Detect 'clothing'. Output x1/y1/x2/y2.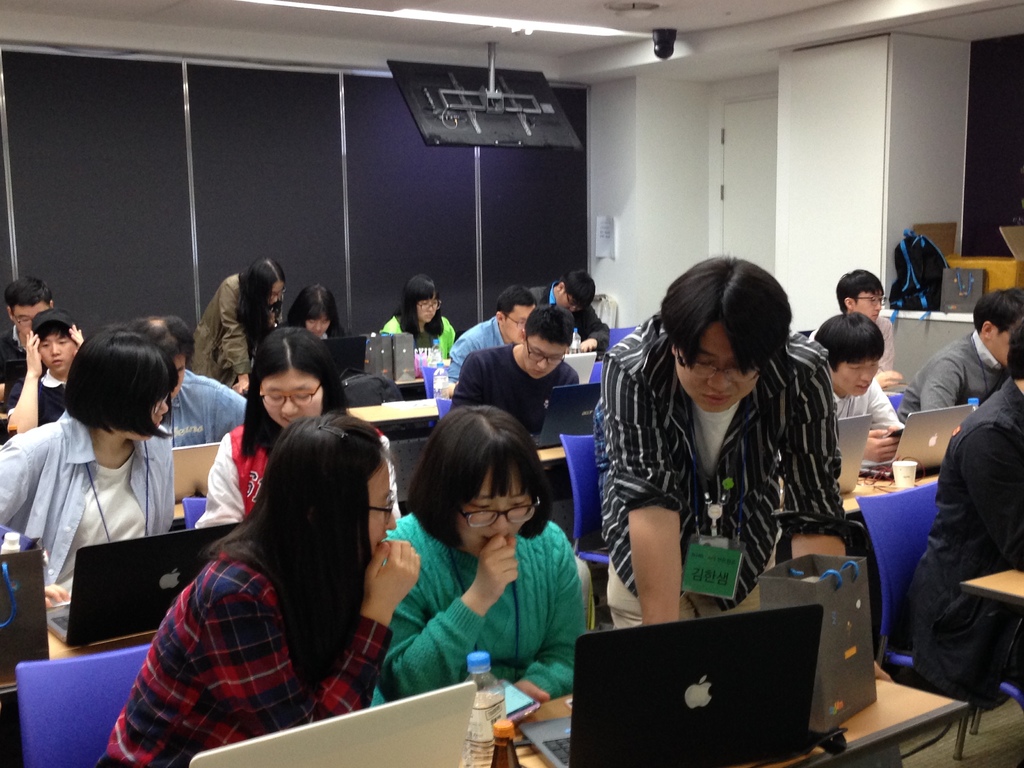
193/271/250/383.
